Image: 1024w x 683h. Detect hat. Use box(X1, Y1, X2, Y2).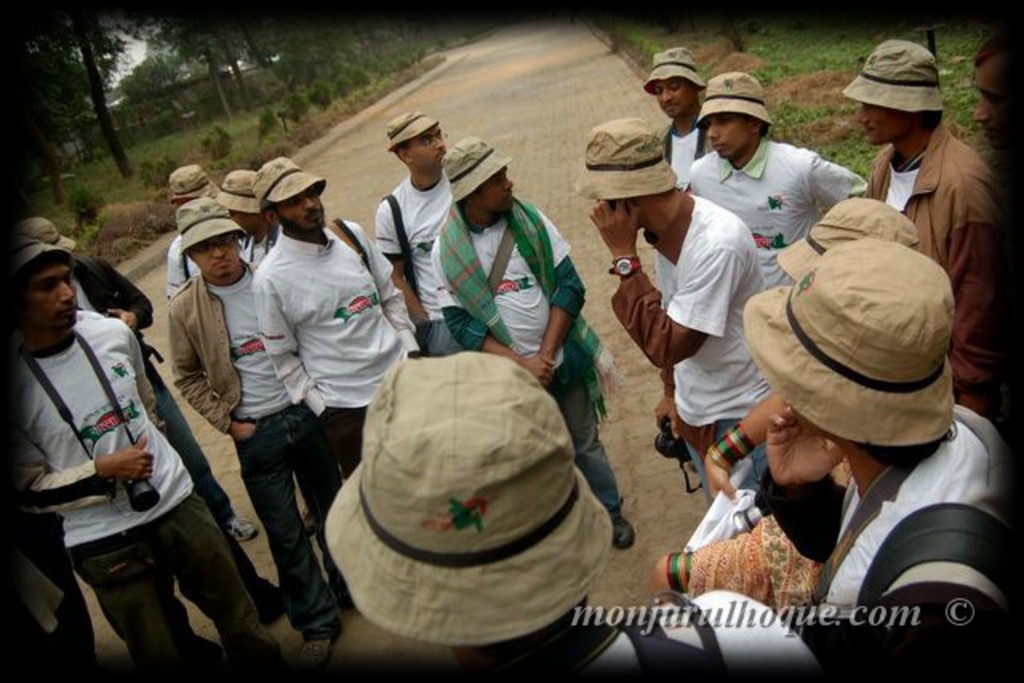
box(14, 229, 51, 275).
